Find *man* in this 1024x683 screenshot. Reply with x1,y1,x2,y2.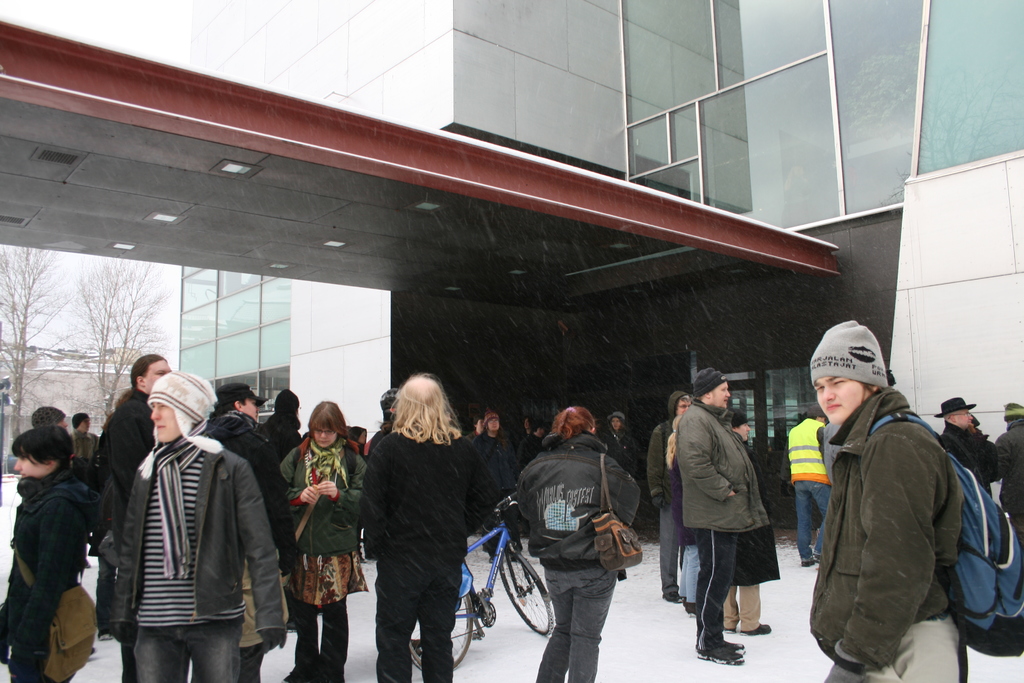
93,353,173,682.
